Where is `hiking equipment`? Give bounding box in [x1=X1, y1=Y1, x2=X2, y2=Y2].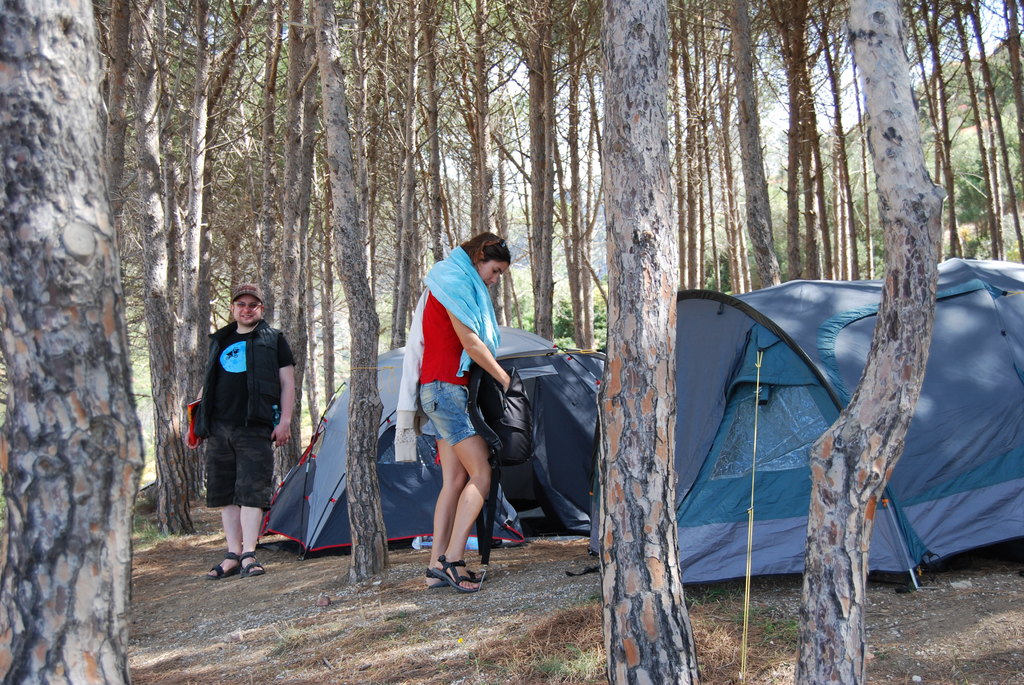
[x1=532, y1=233, x2=1023, y2=606].
